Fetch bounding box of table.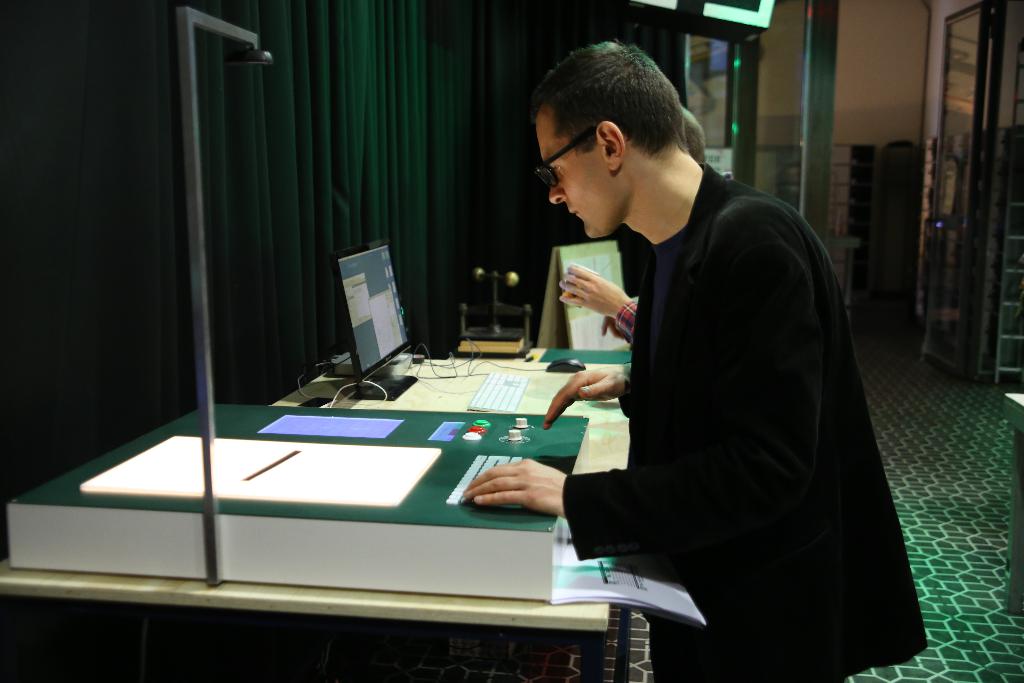
Bbox: region(0, 342, 630, 682).
